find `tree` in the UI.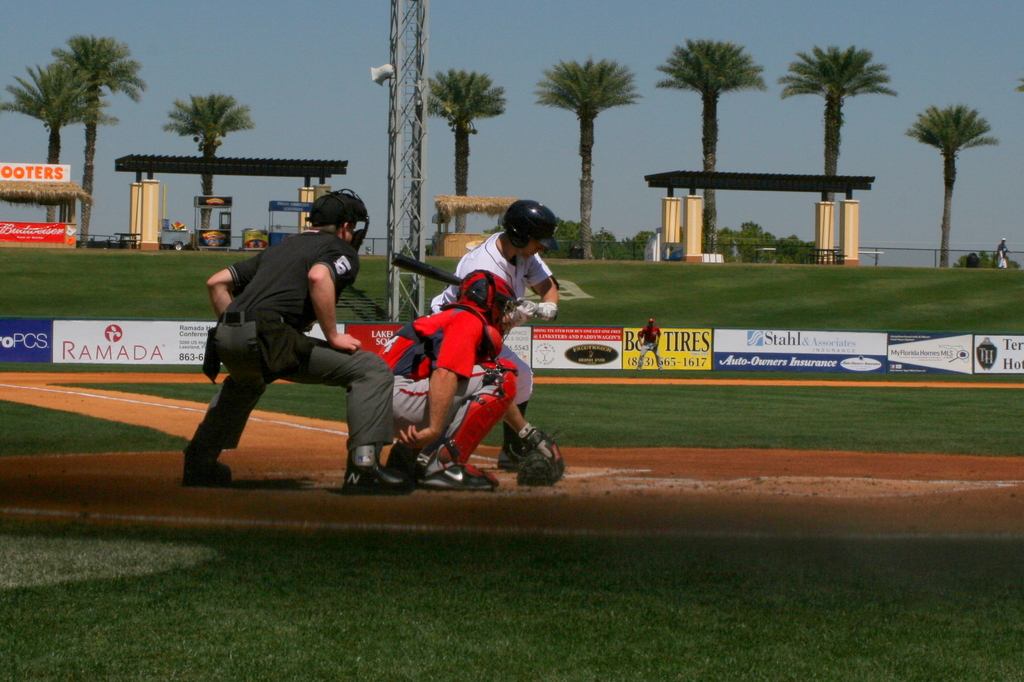
UI element at bbox=(0, 57, 125, 223).
